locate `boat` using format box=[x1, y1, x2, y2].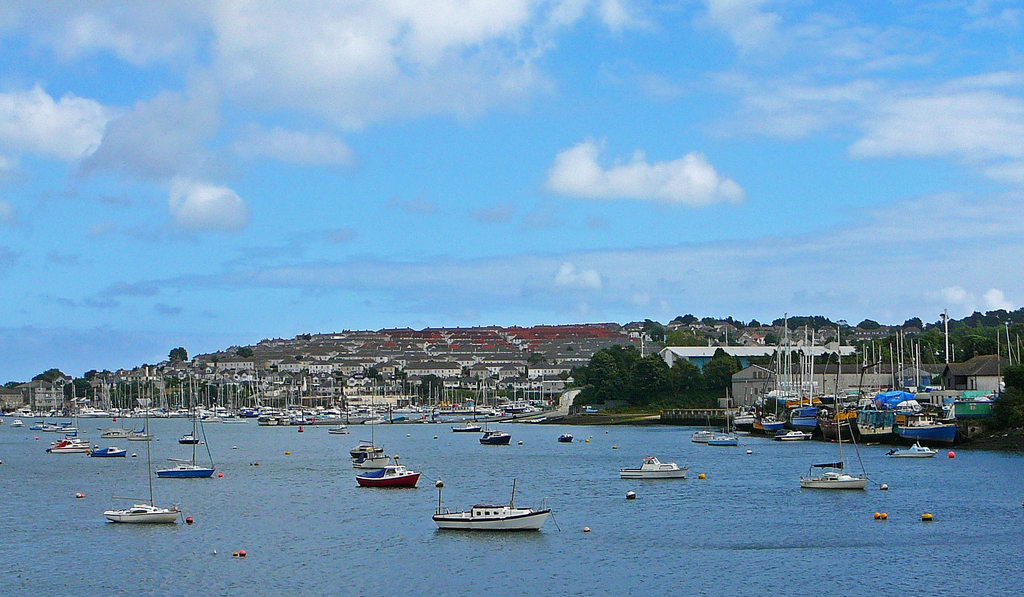
box=[707, 381, 741, 445].
